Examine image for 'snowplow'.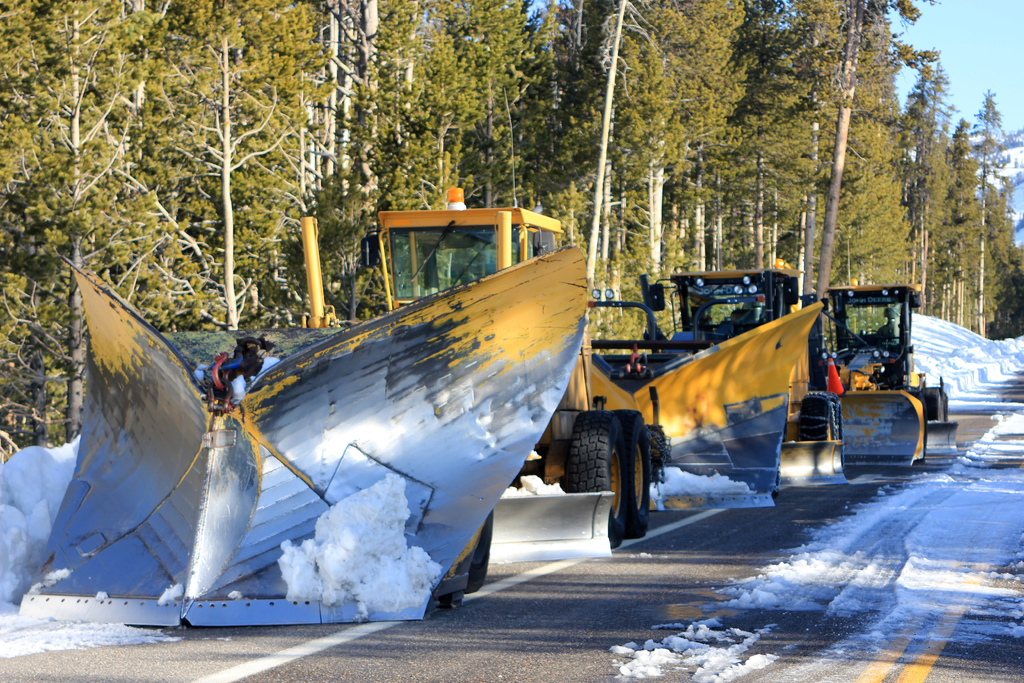
Examination result: pyautogui.locateOnScreen(586, 260, 828, 509).
